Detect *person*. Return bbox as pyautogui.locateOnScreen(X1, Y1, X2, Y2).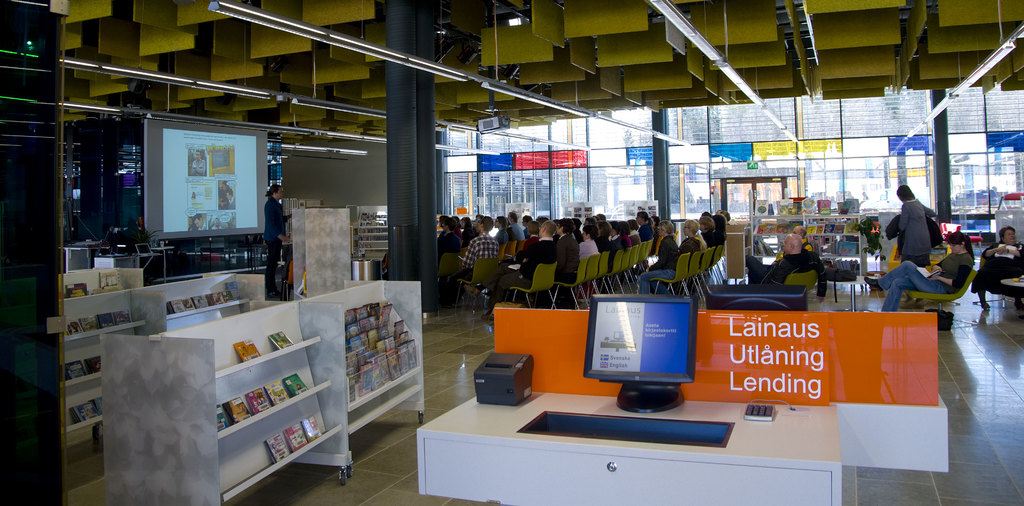
pyautogui.locateOnScreen(977, 227, 1023, 311).
